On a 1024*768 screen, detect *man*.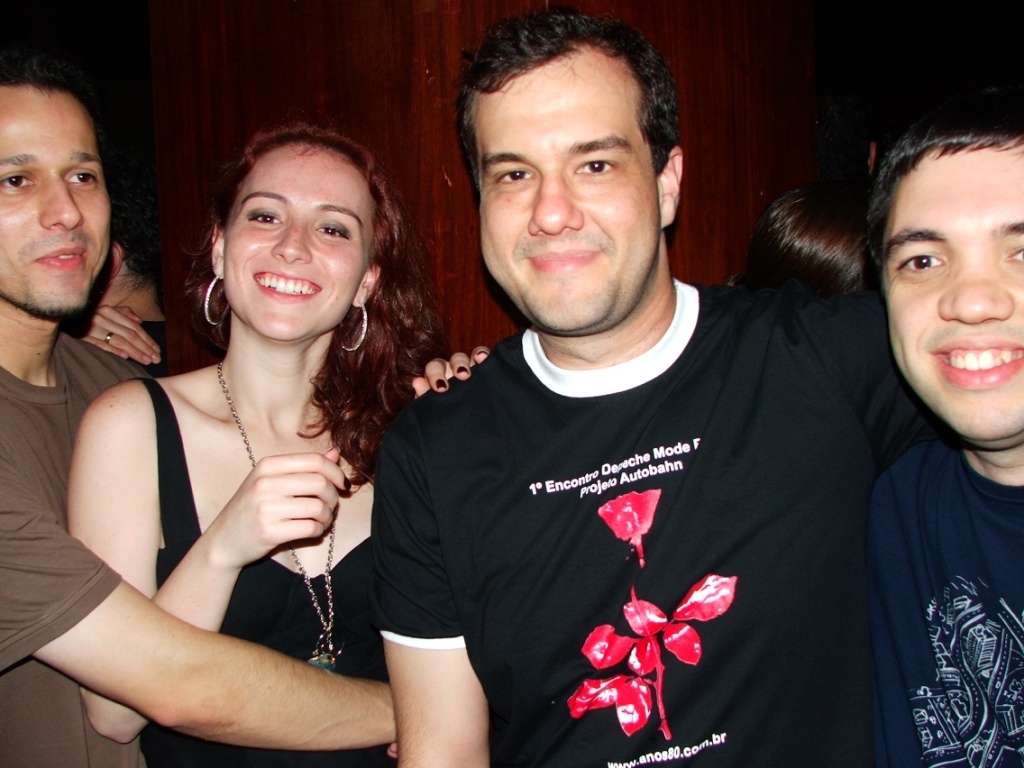
l=866, t=89, r=1023, b=767.
